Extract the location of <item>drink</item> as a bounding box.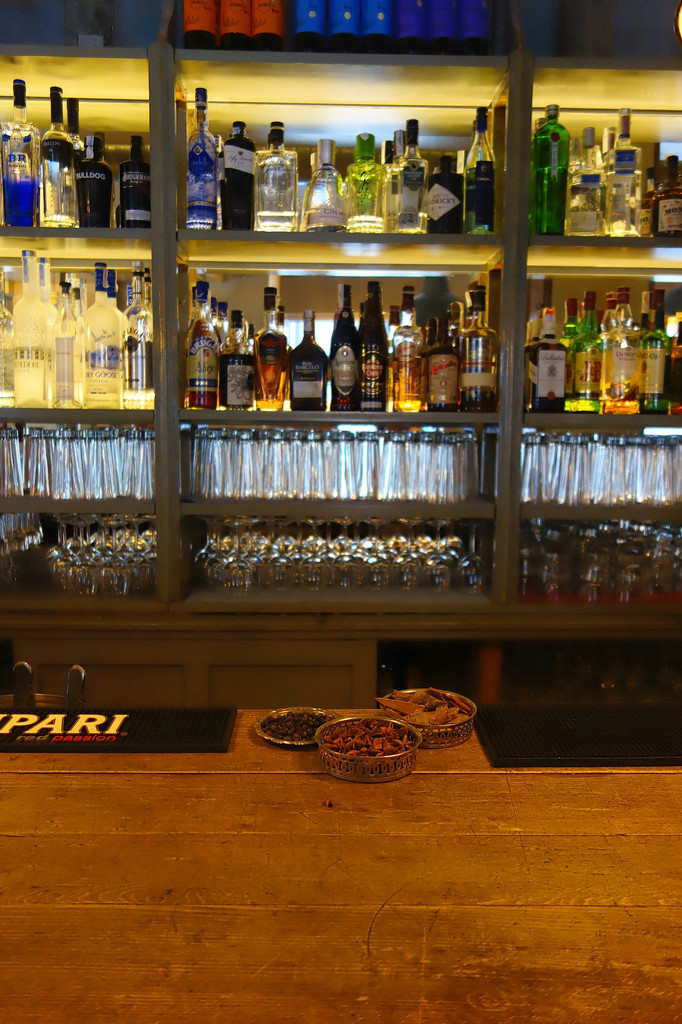
572:291:604:417.
